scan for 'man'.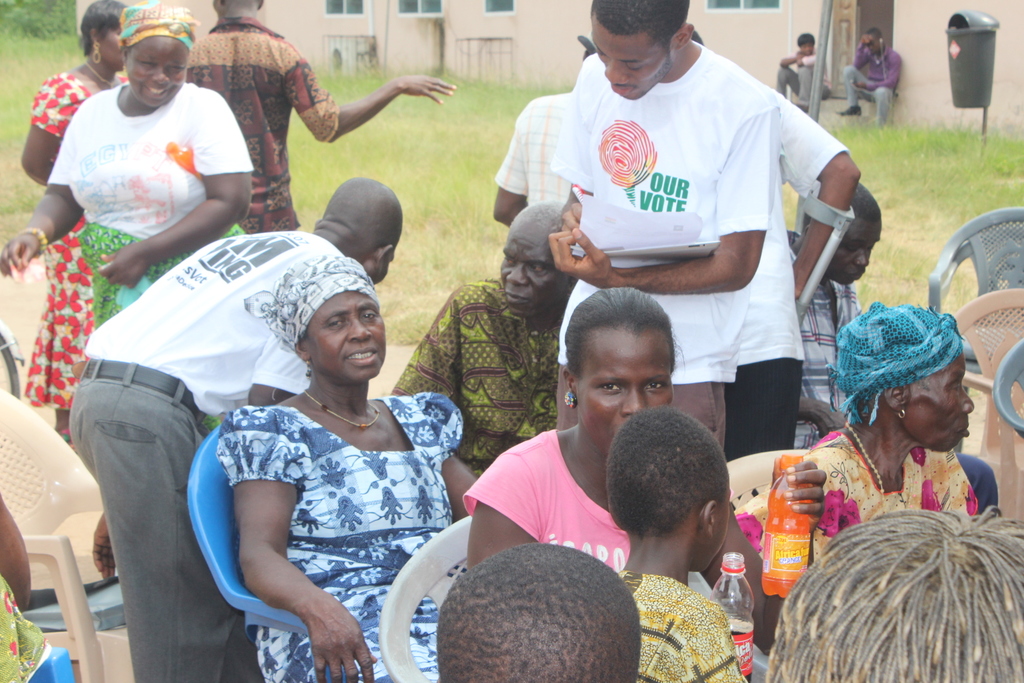
Scan result: [left=68, top=172, right=404, bottom=682].
